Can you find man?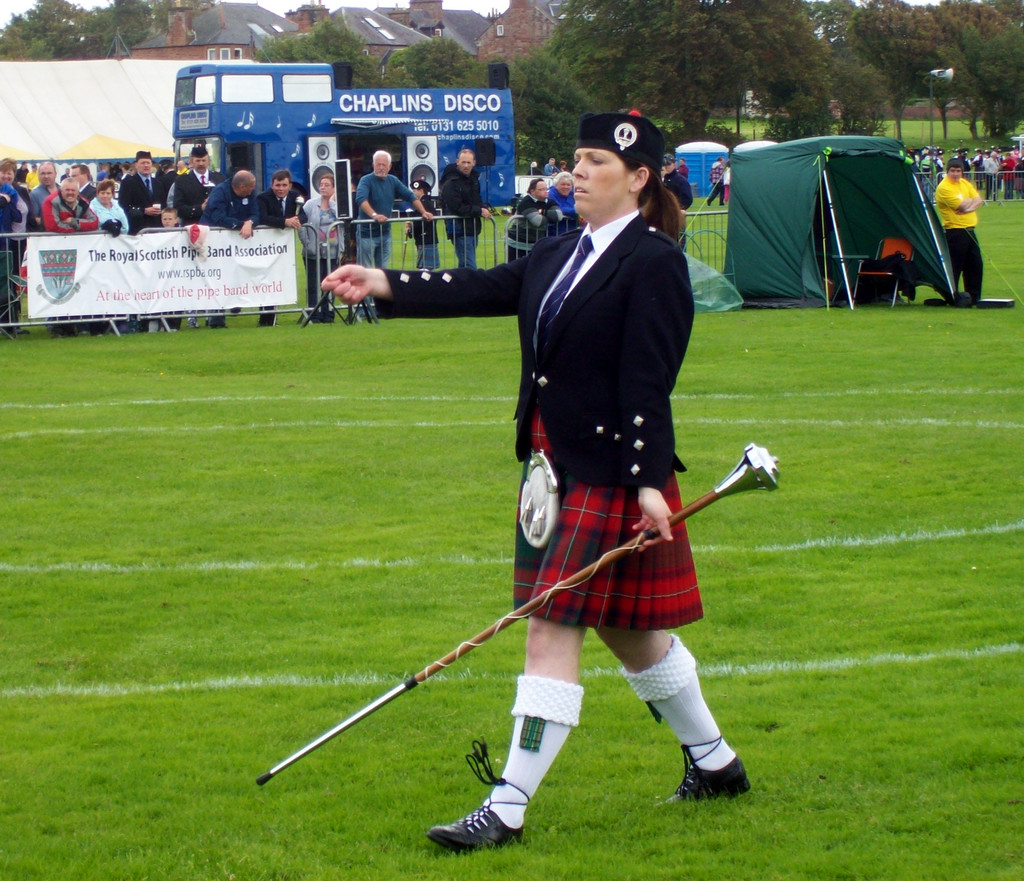
Yes, bounding box: bbox=[255, 164, 318, 318].
